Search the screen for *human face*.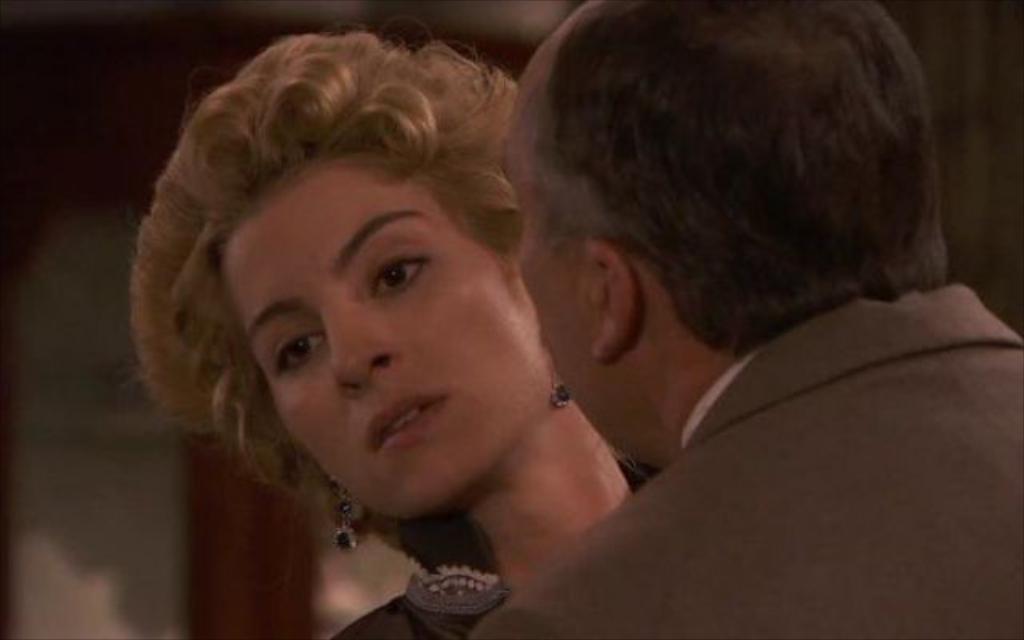
Found at region(219, 157, 547, 528).
